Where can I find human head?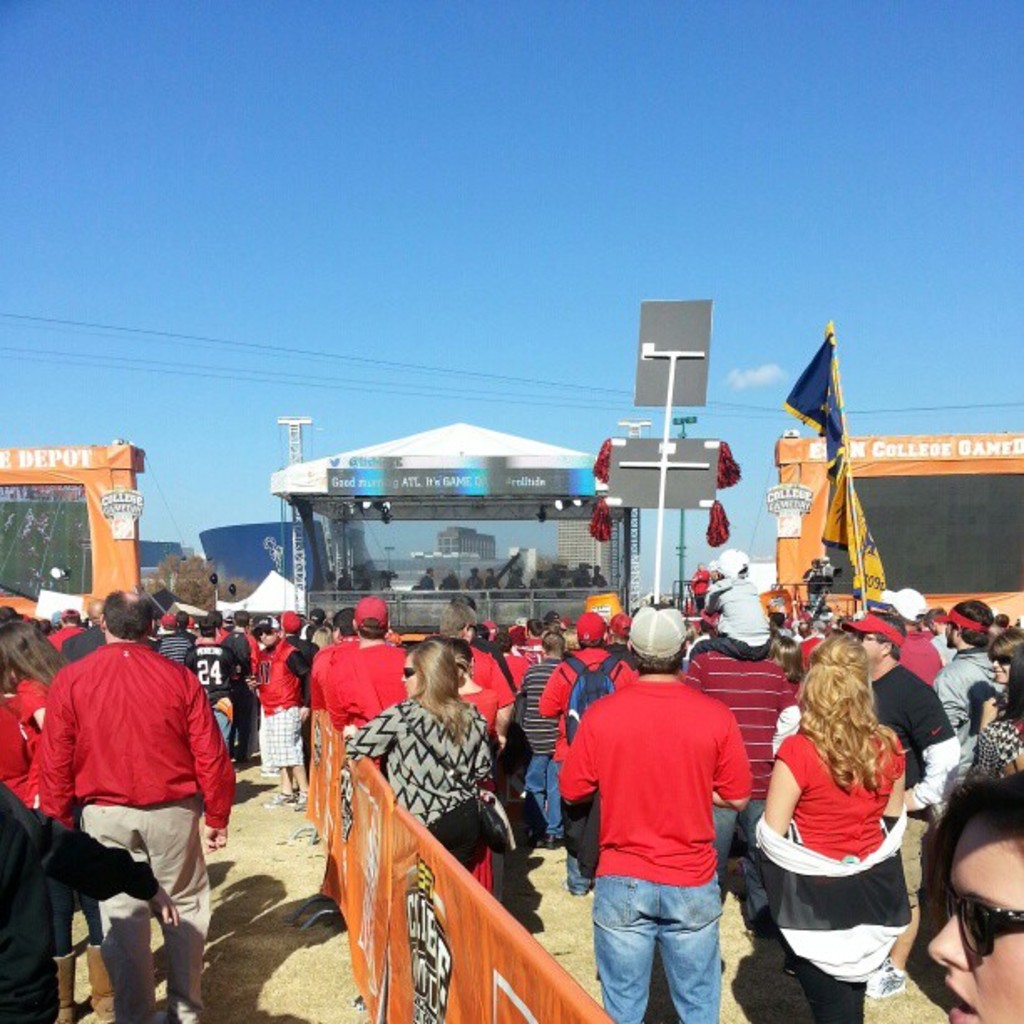
You can find it at 572:614:607:643.
